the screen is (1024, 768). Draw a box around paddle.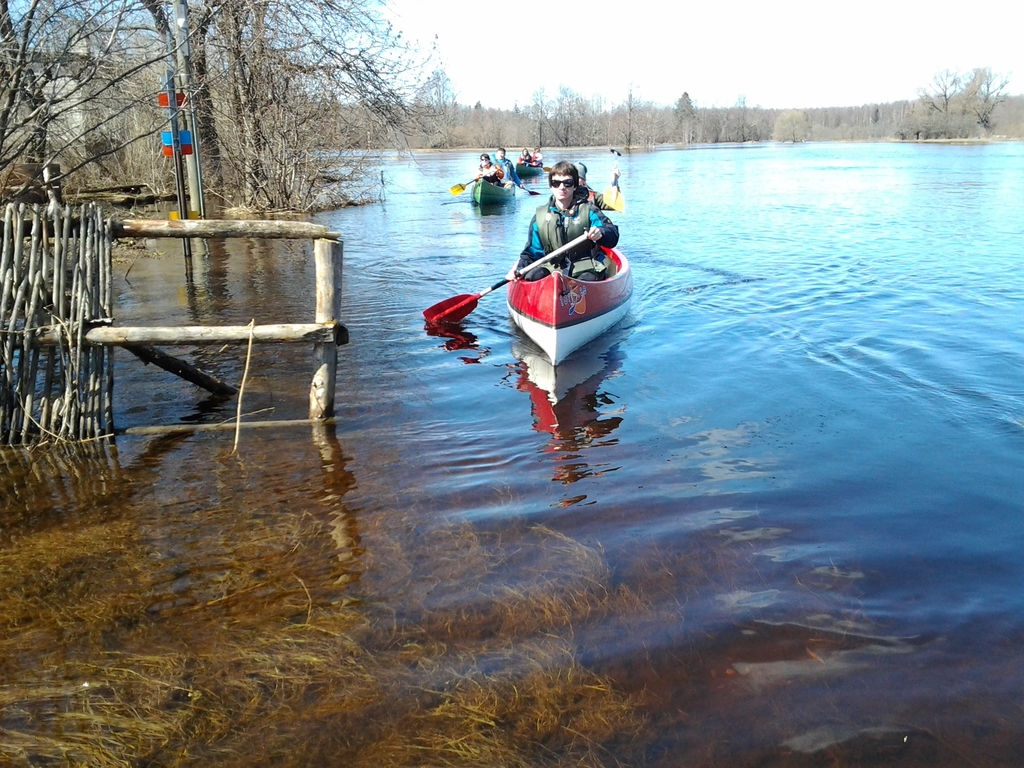
bbox(447, 172, 488, 198).
